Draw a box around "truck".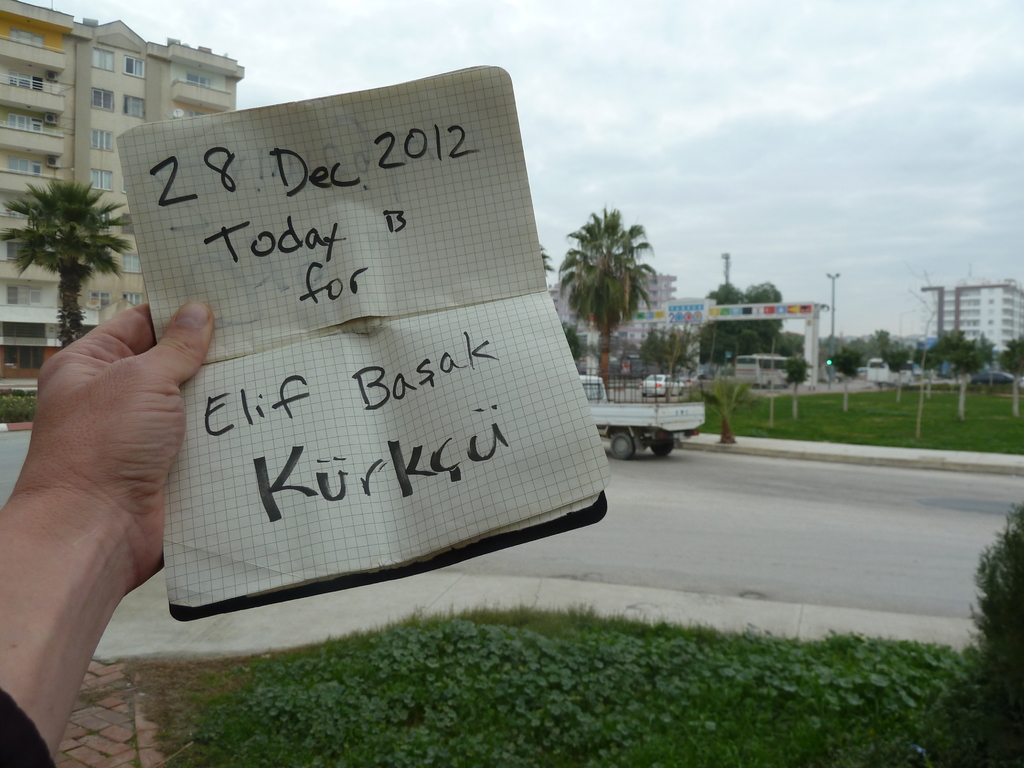
locate(593, 394, 714, 463).
